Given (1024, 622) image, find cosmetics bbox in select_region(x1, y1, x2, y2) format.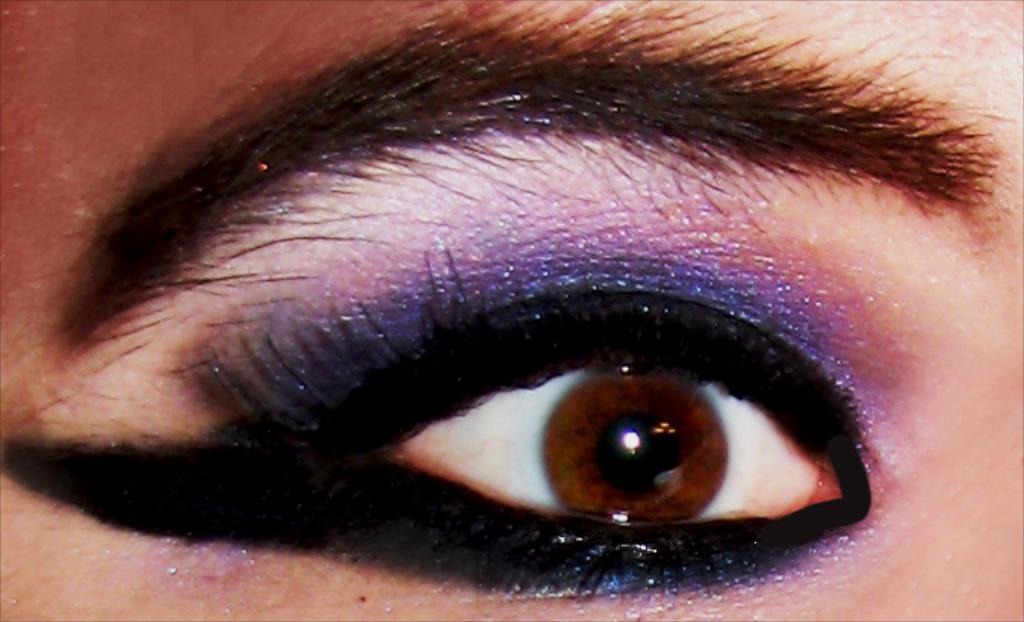
select_region(2, 409, 897, 590).
